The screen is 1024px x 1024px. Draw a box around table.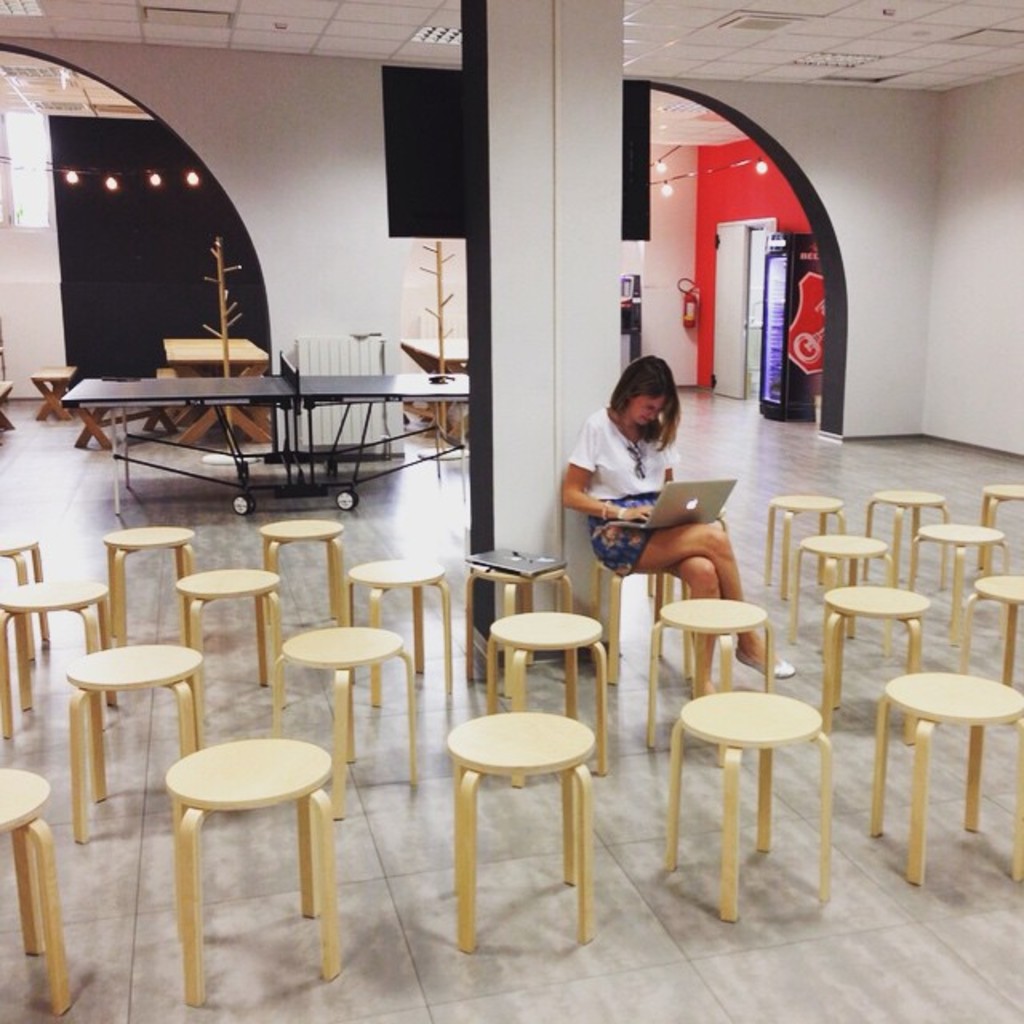
bbox=[61, 355, 461, 512].
